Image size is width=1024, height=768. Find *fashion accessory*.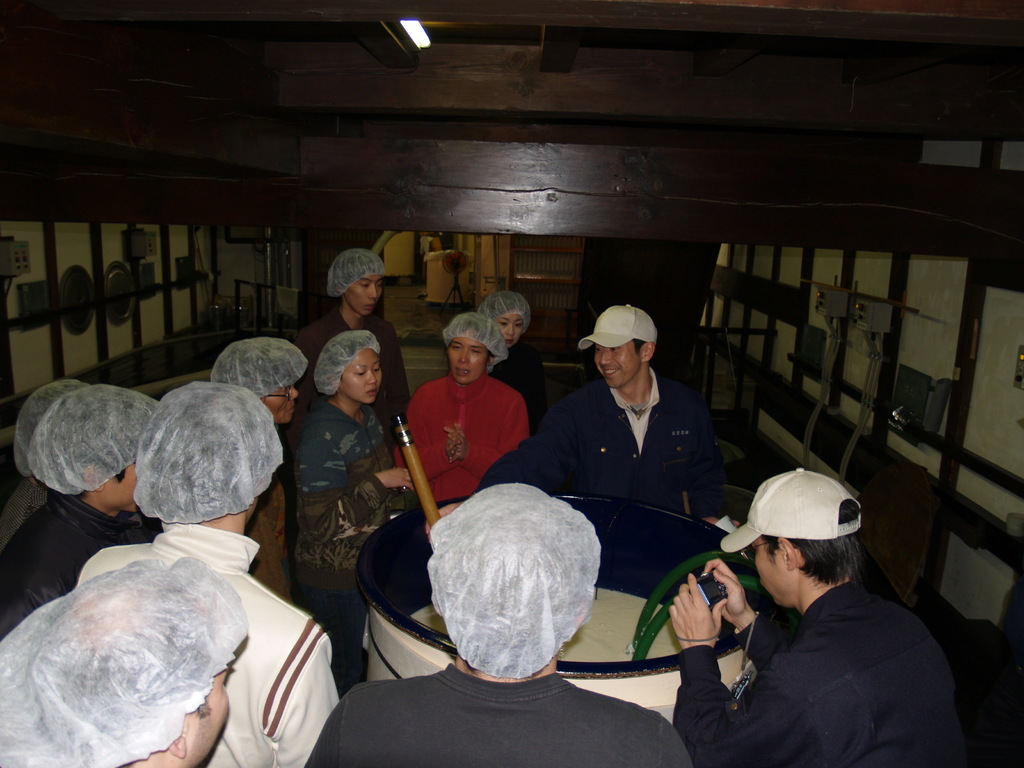
box=[719, 468, 865, 552].
